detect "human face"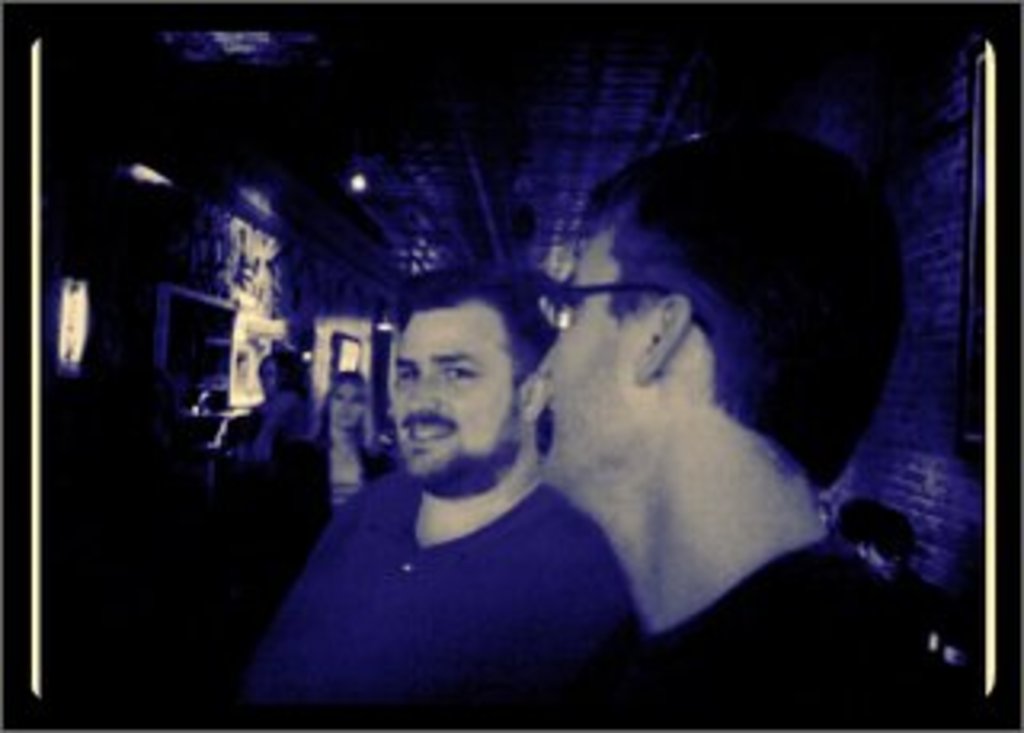
Rect(538, 224, 637, 487)
